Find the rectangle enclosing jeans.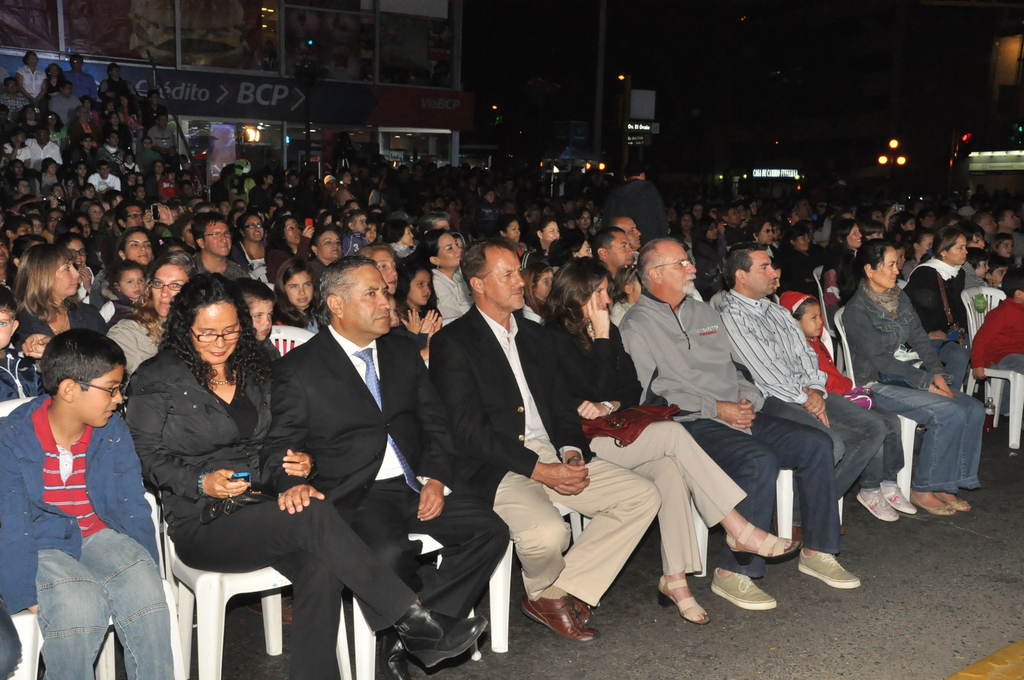
778/392/845/494.
